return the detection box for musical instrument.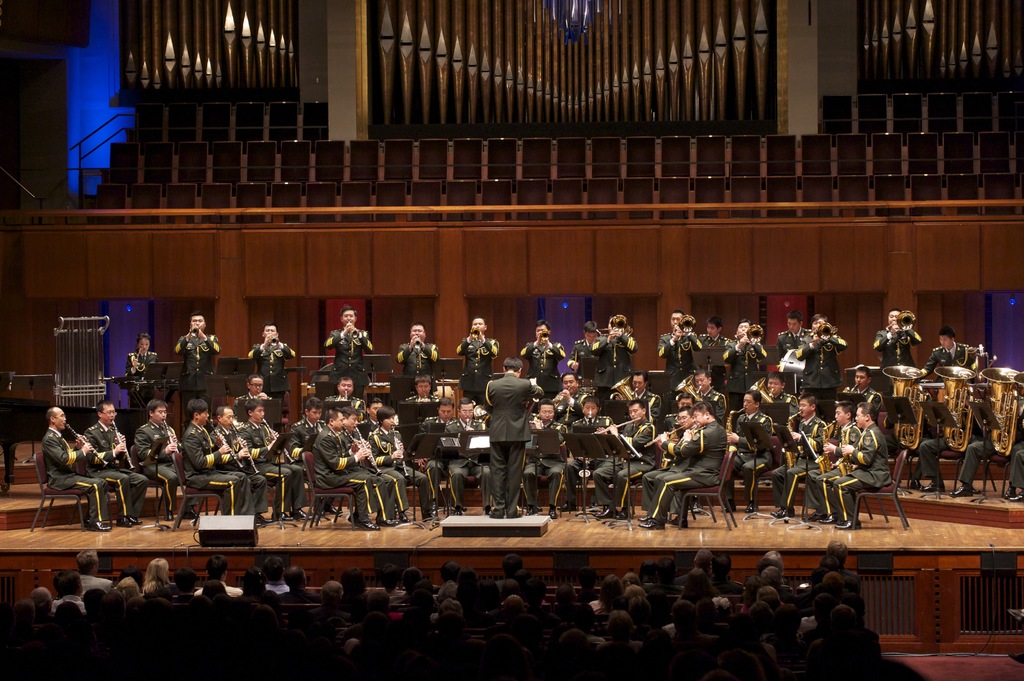
x1=129, y1=349, x2=140, y2=373.
